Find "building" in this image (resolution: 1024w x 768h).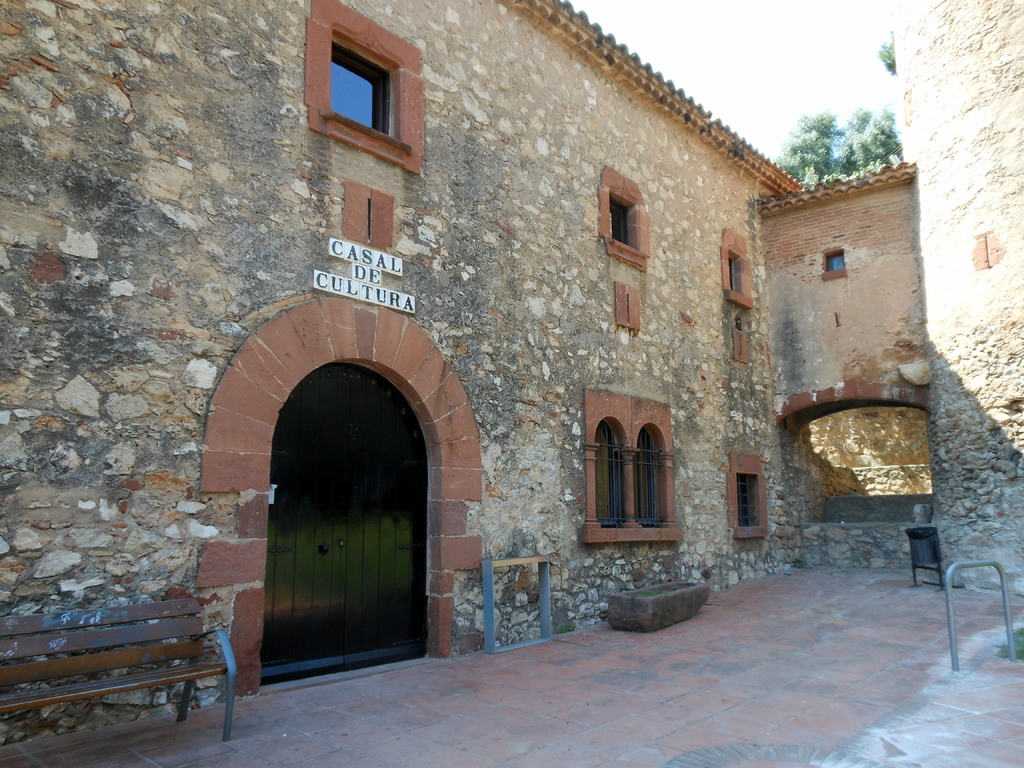
l=0, t=0, r=1023, b=744.
